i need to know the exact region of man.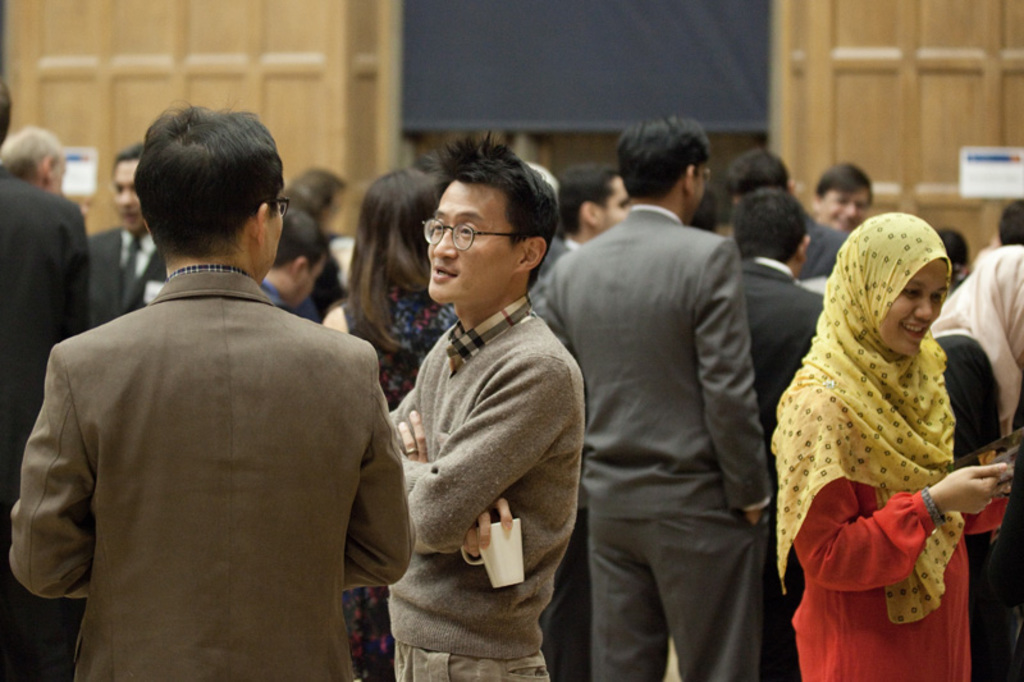
Region: Rect(713, 154, 867, 285).
